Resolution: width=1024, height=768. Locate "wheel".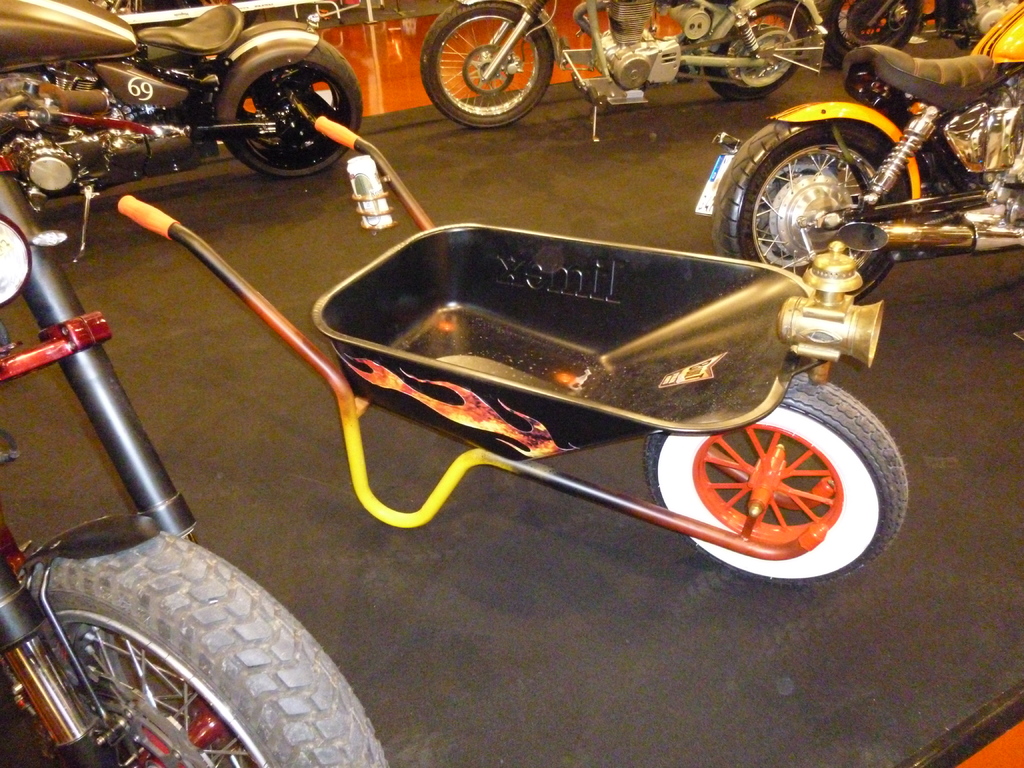
<box>649,394,895,557</box>.
